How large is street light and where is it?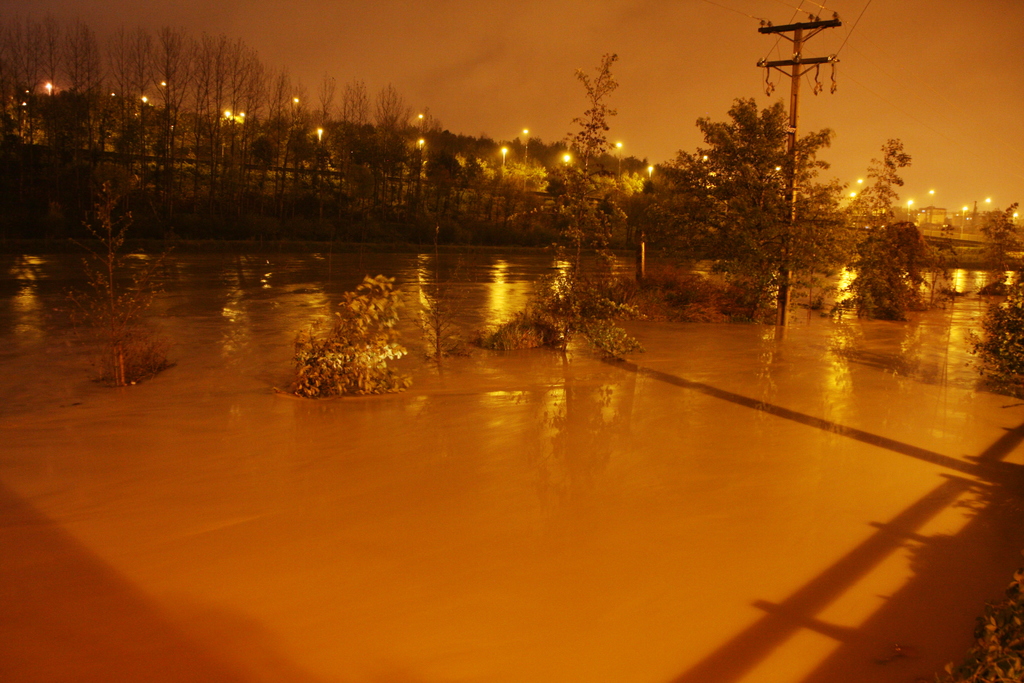
Bounding box: pyautogui.locateOnScreen(522, 129, 526, 194).
